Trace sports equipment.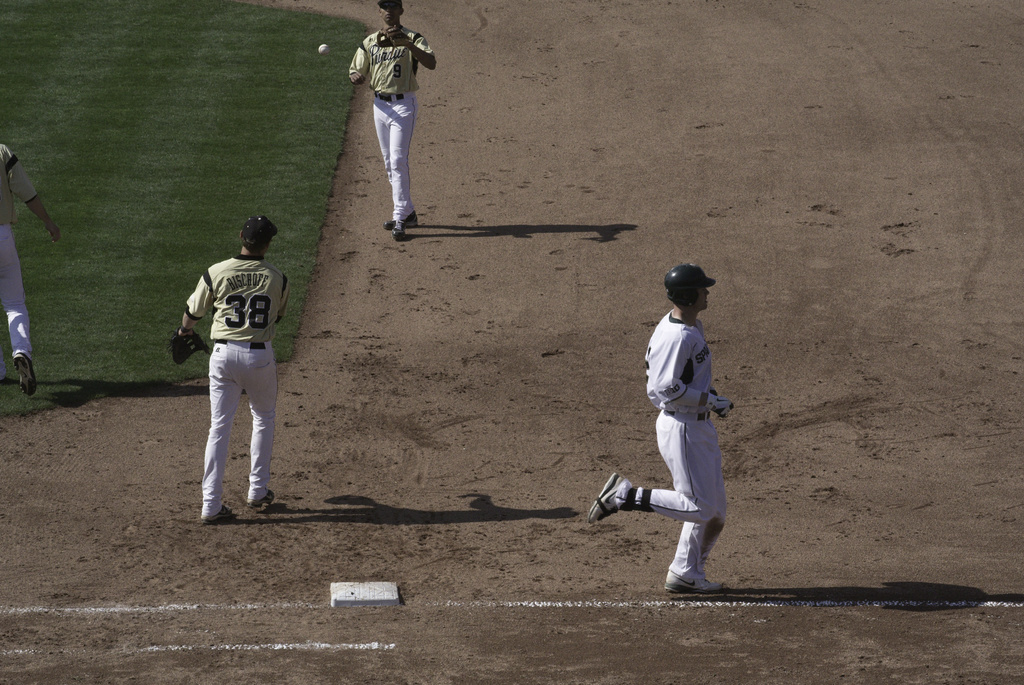
Traced to BBox(585, 471, 636, 524).
